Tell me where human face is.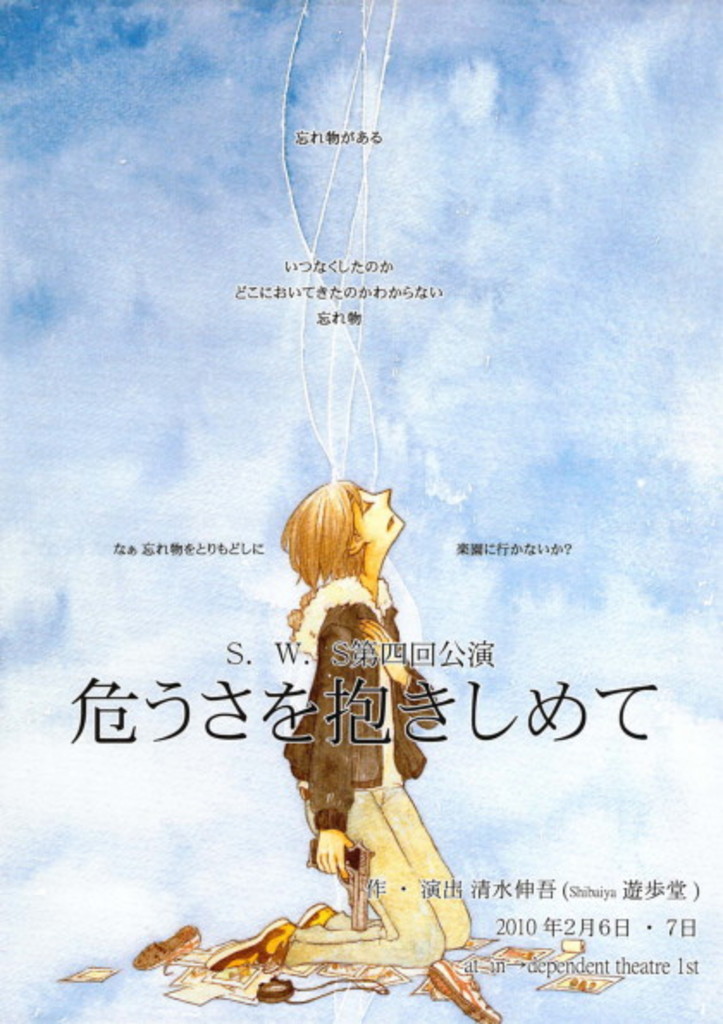
human face is at bbox(356, 487, 403, 549).
